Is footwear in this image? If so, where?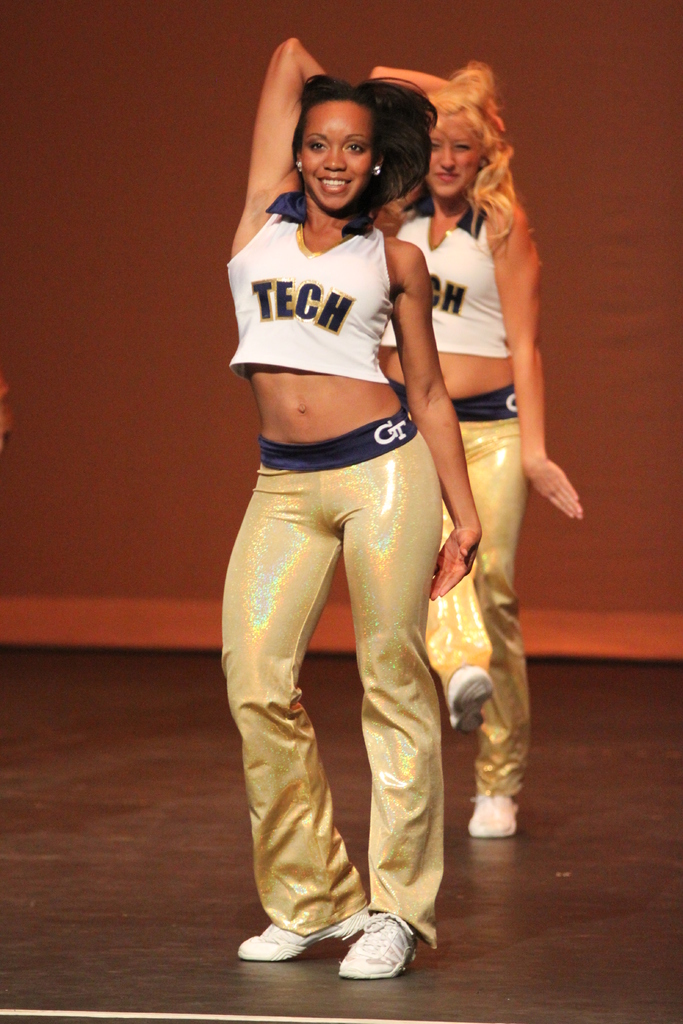
Yes, at (left=446, top=668, right=486, bottom=739).
